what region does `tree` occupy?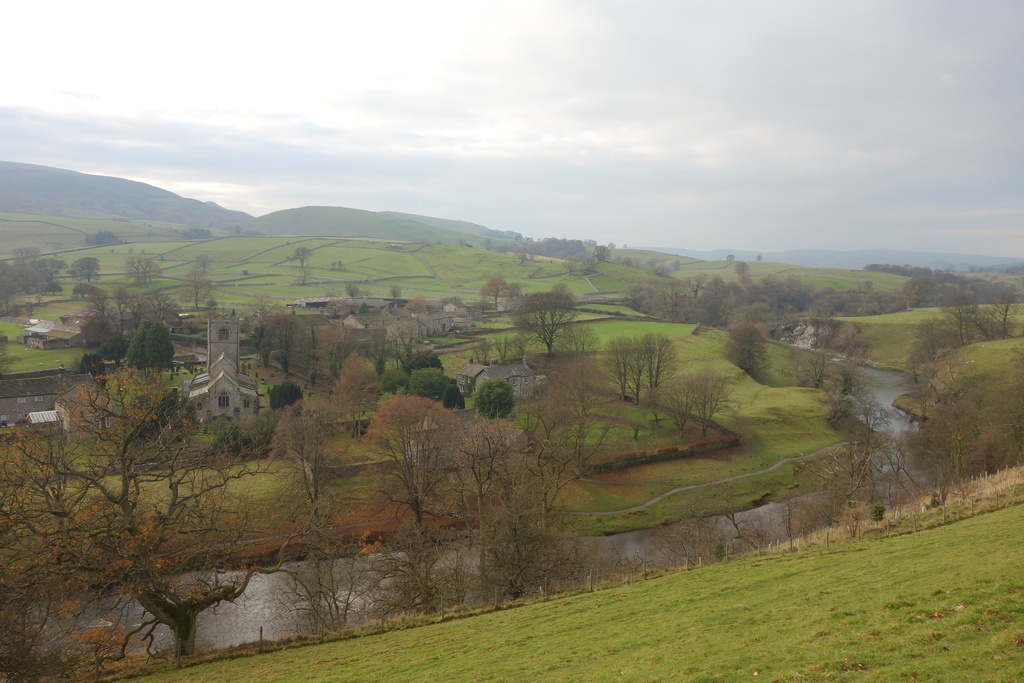
bbox(286, 241, 315, 268).
